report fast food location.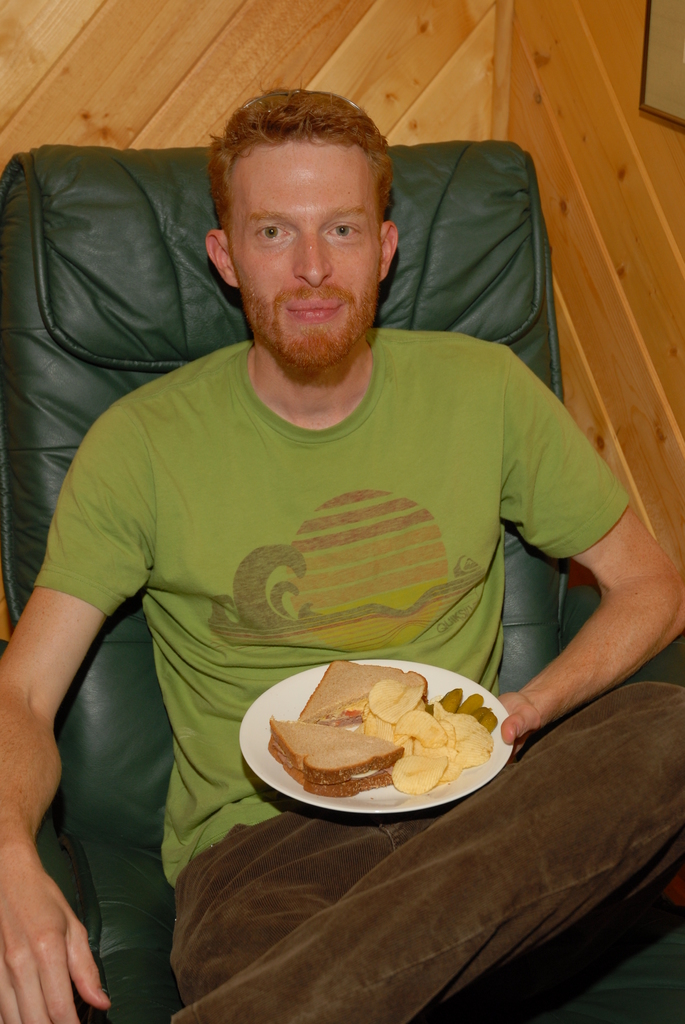
Report: {"x1": 263, "y1": 711, "x2": 408, "y2": 800}.
